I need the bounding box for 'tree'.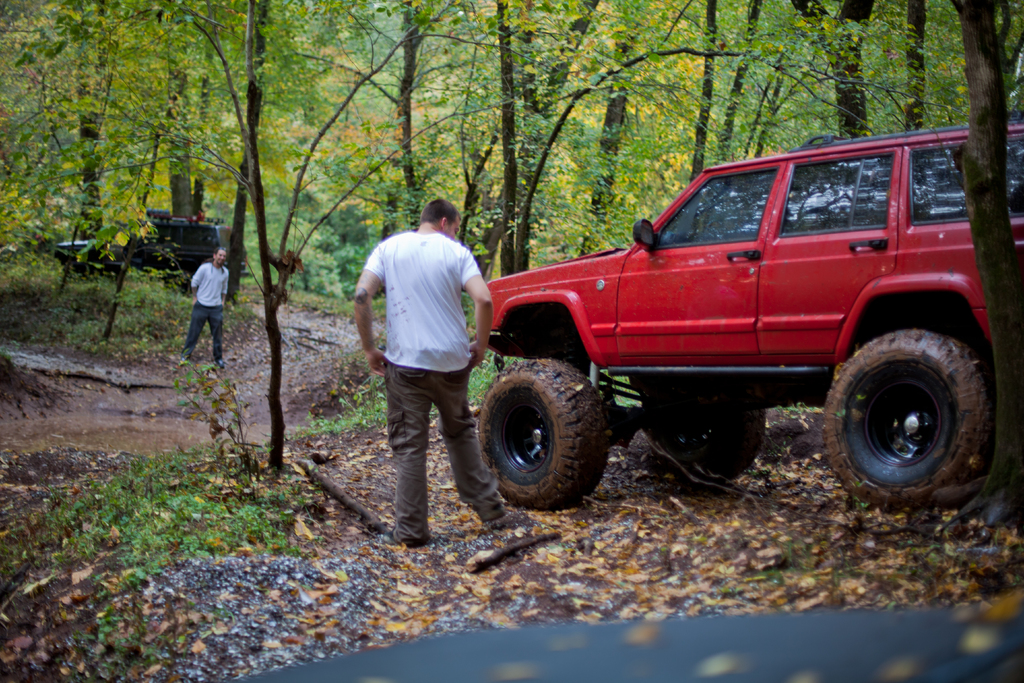
Here it is: crop(687, 0, 772, 179).
